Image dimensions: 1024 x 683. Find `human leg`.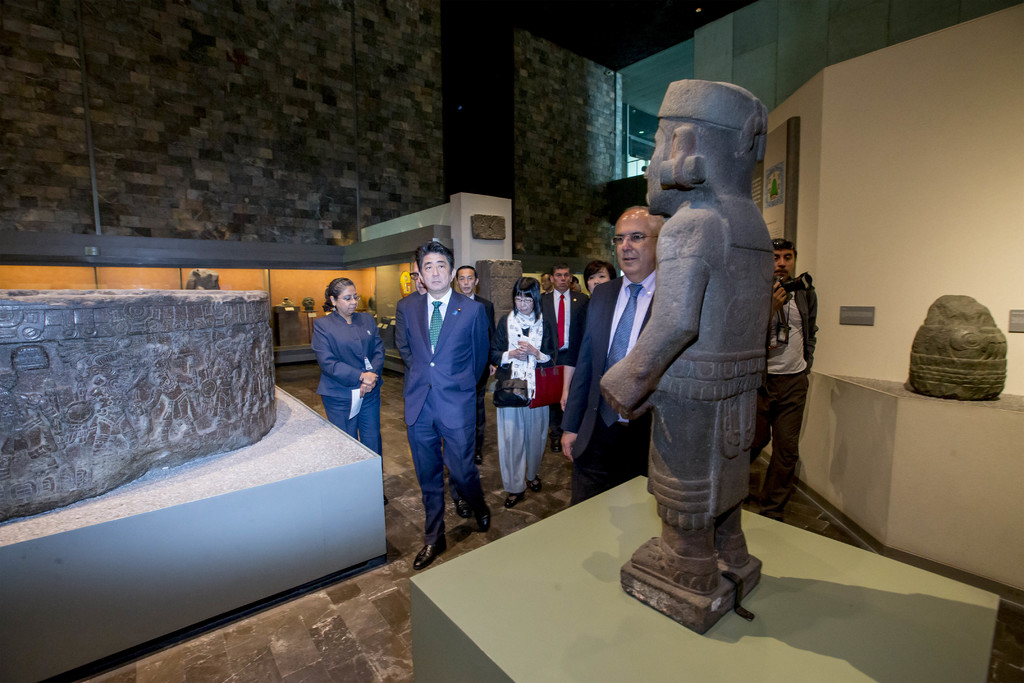
570,427,626,504.
